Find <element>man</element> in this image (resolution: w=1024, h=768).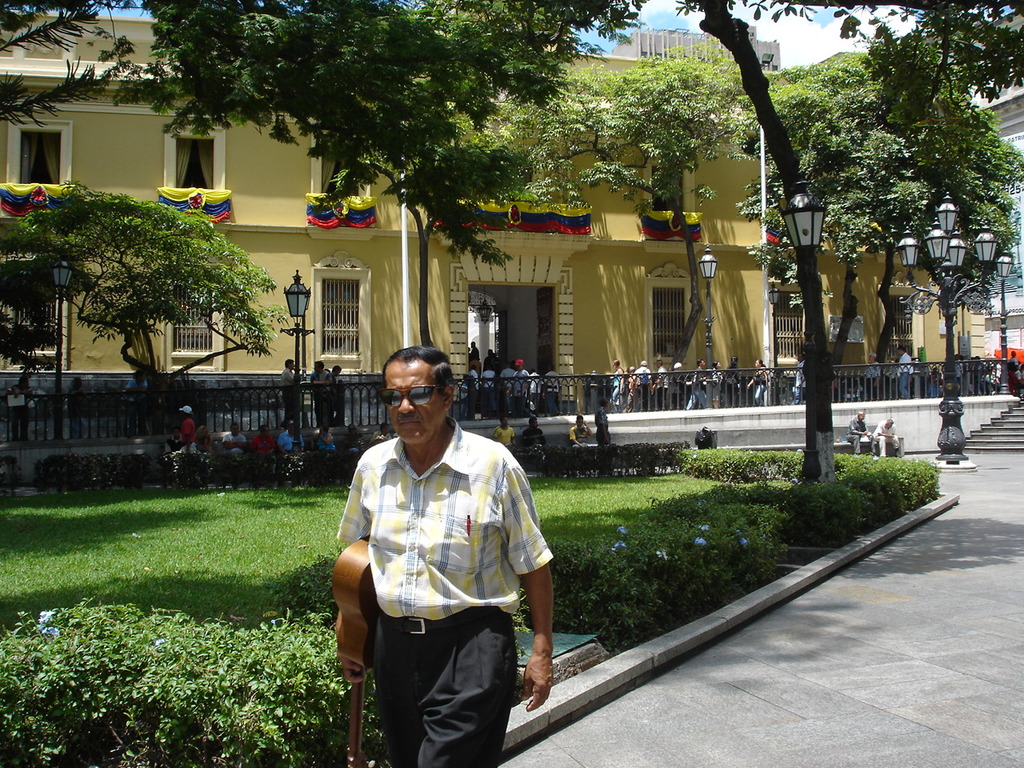
(x1=594, y1=398, x2=614, y2=446).
